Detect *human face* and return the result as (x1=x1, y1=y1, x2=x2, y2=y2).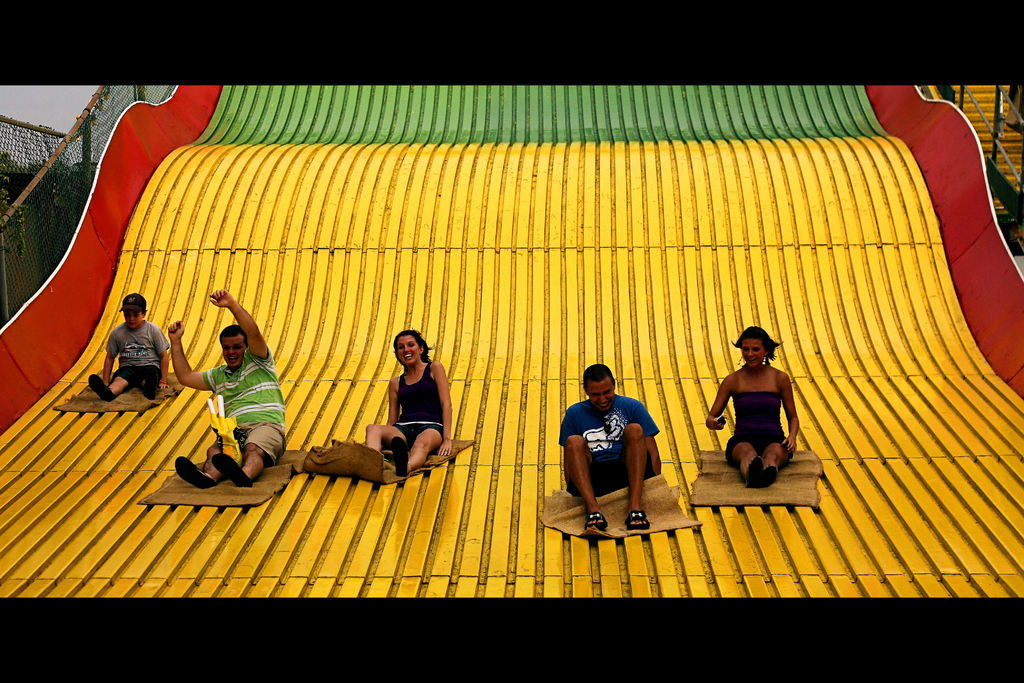
(x1=589, y1=374, x2=614, y2=415).
